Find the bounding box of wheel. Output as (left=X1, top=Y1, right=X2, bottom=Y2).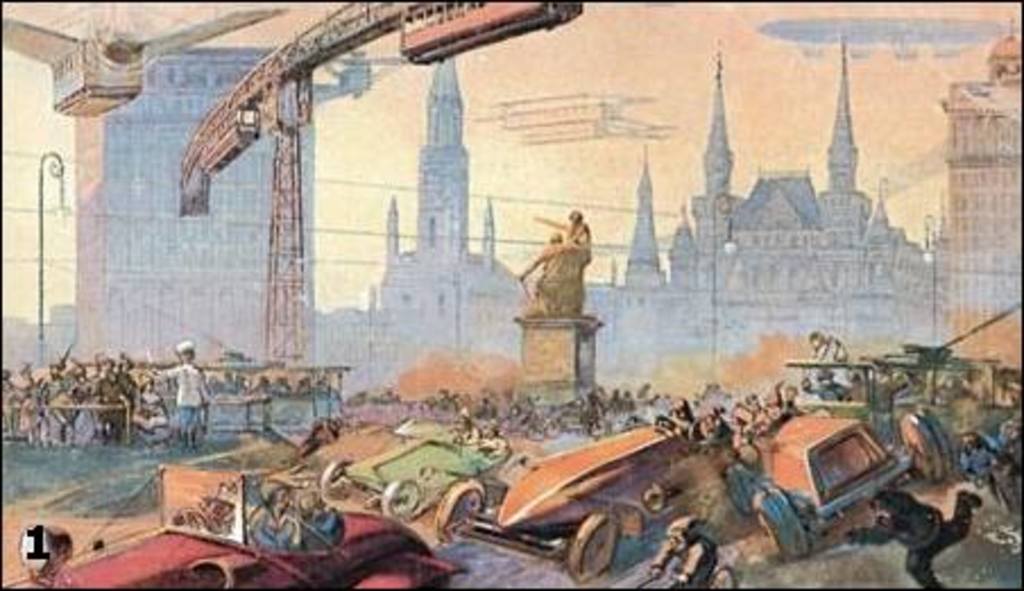
(left=437, top=482, right=485, bottom=541).
